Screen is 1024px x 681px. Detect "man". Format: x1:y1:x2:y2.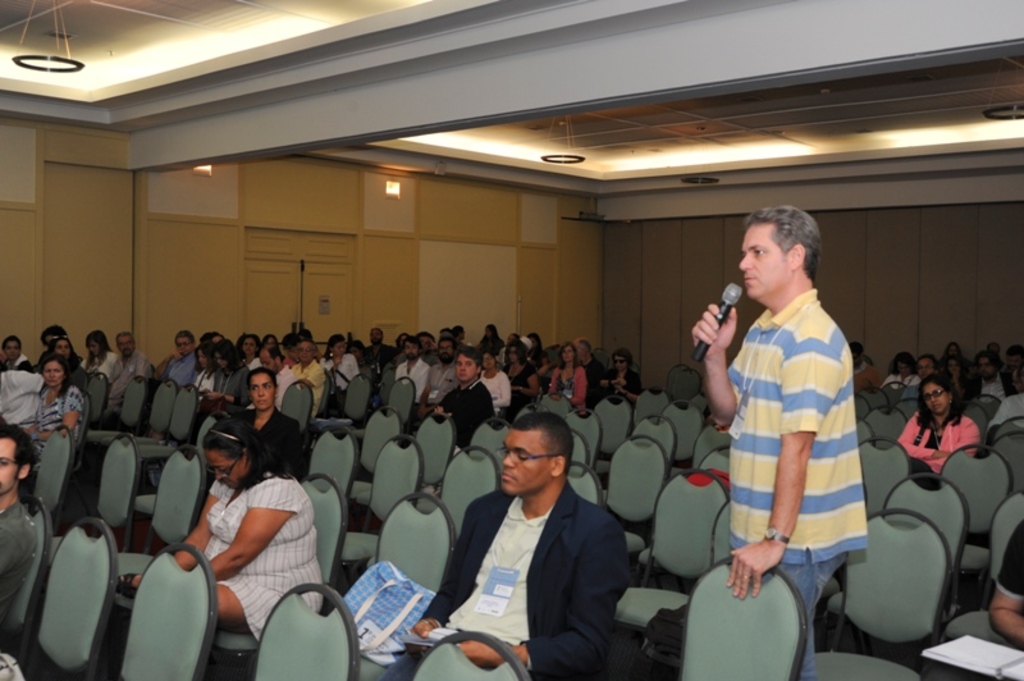
381:408:643:680.
